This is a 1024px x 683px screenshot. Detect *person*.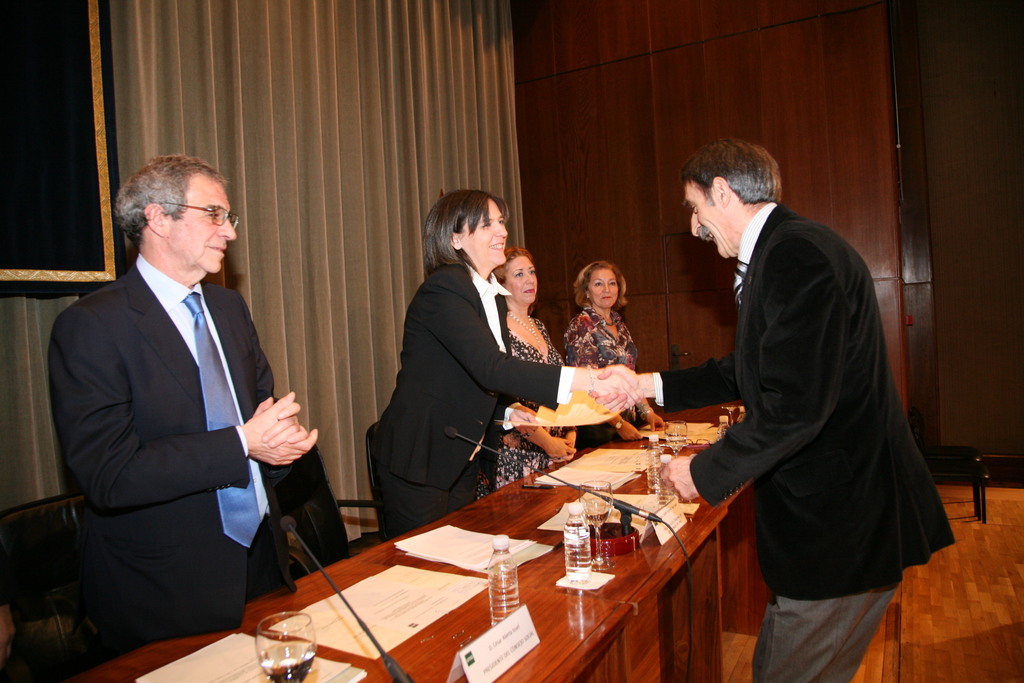
(47,154,318,654).
